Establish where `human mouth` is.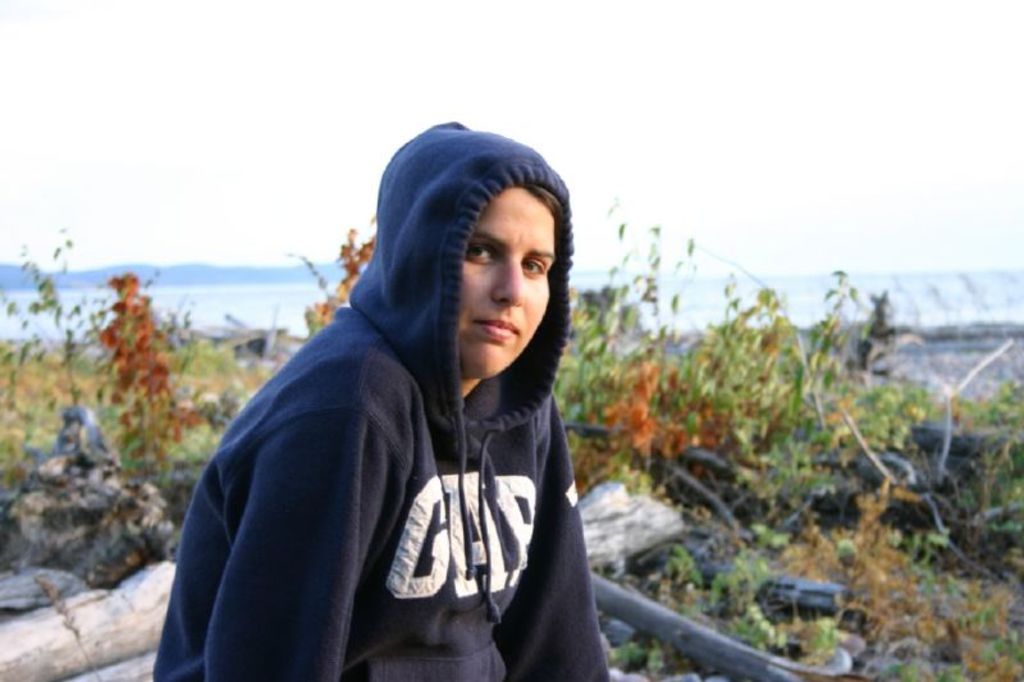
Established at left=471, top=321, right=517, bottom=334.
